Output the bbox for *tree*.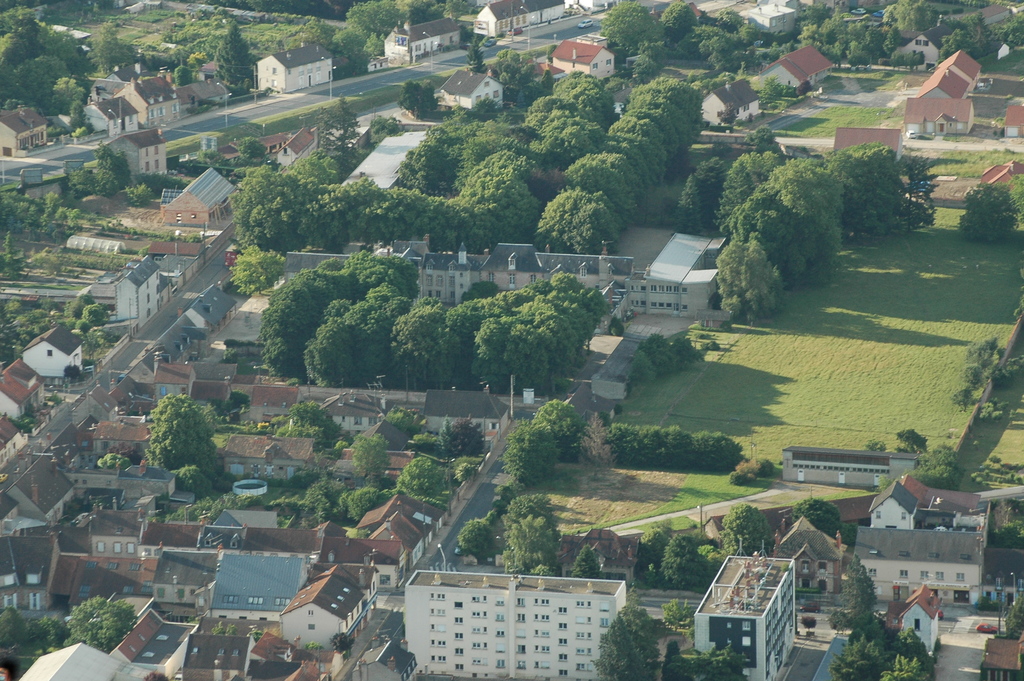
<region>600, 0, 660, 58</region>.
